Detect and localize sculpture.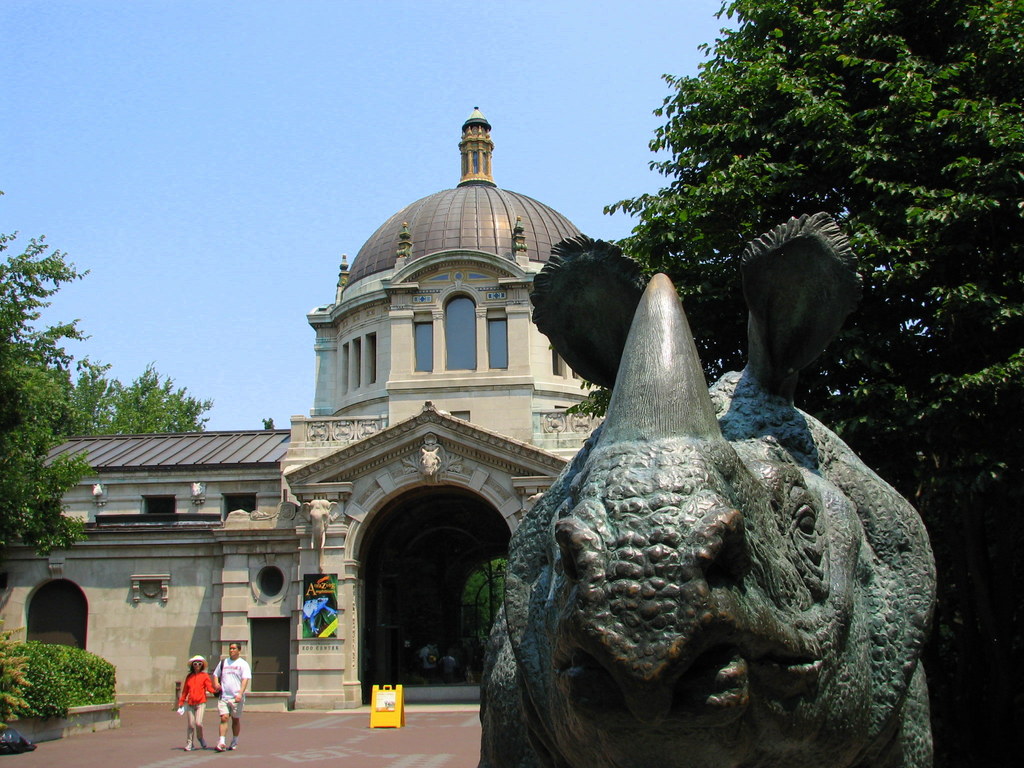
Localized at (x1=516, y1=232, x2=960, y2=749).
